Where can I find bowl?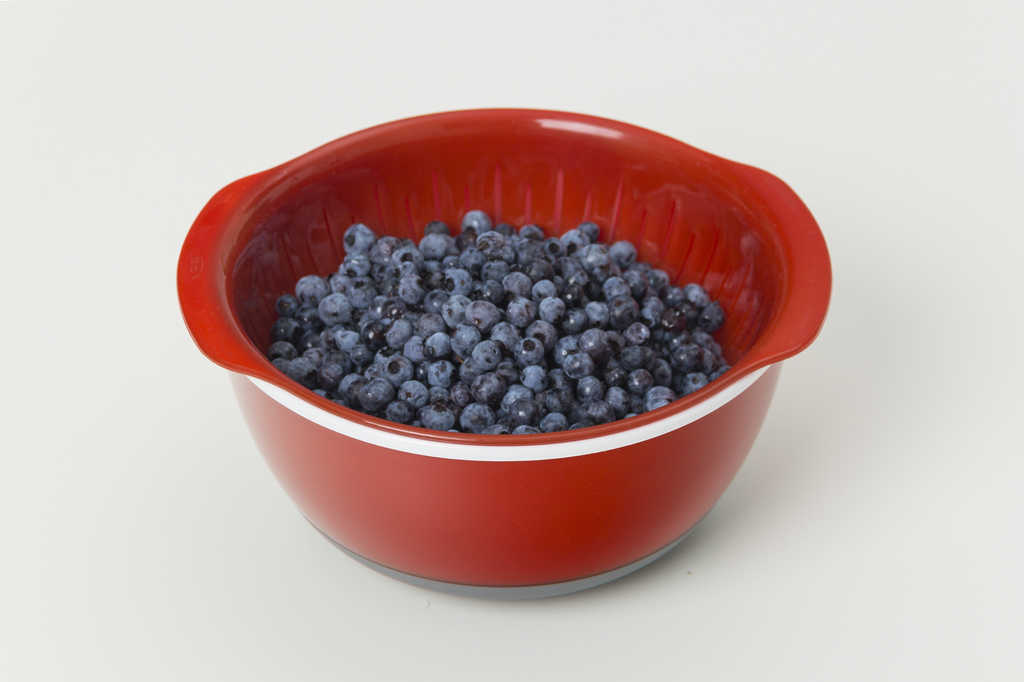
You can find it at 188,101,821,553.
